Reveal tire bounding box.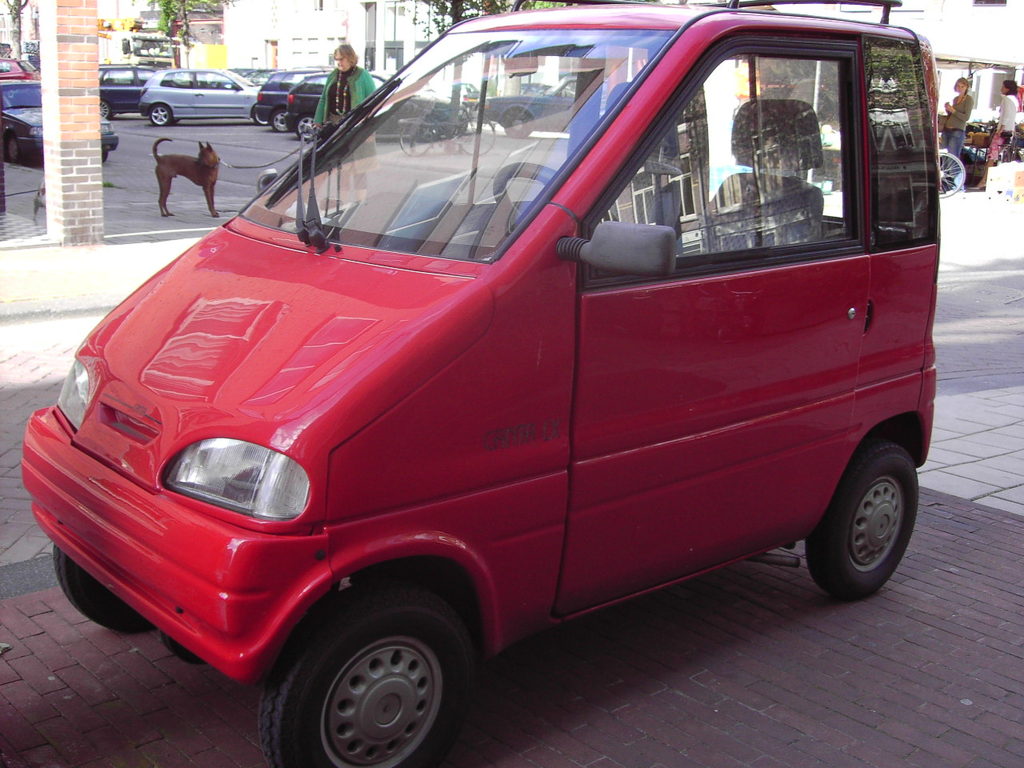
Revealed: <box>241,600,490,759</box>.
